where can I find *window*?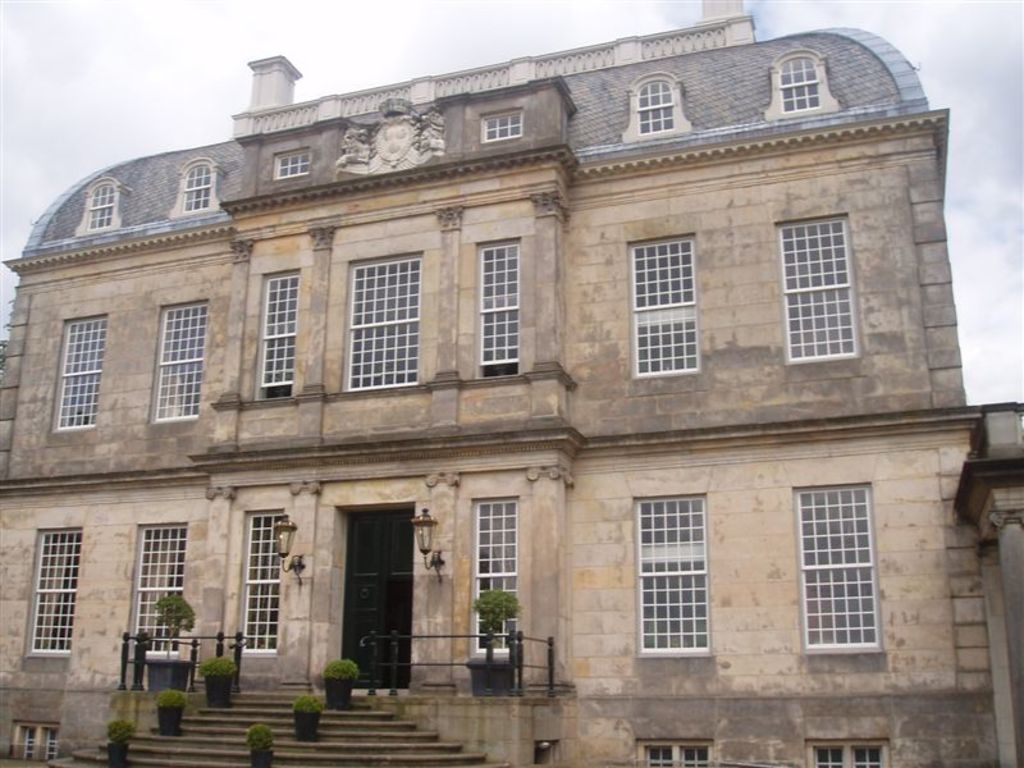
You can find it at detection(177, 164, 210, 214).
